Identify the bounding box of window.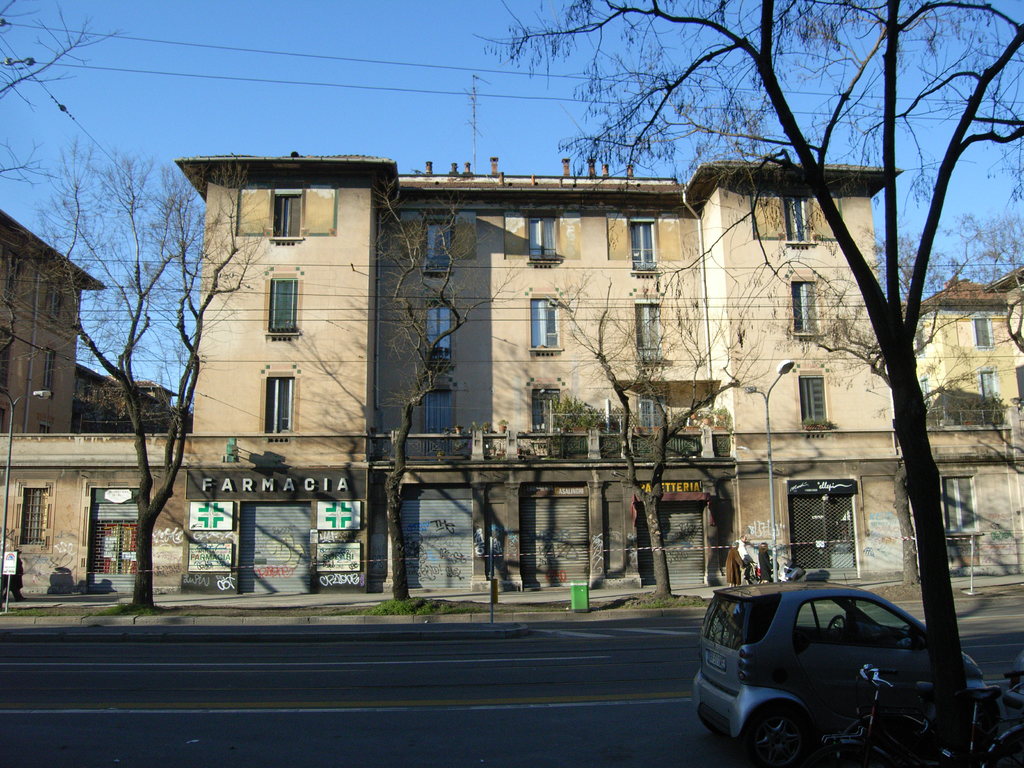
<box>752,186,841,257</box>.
